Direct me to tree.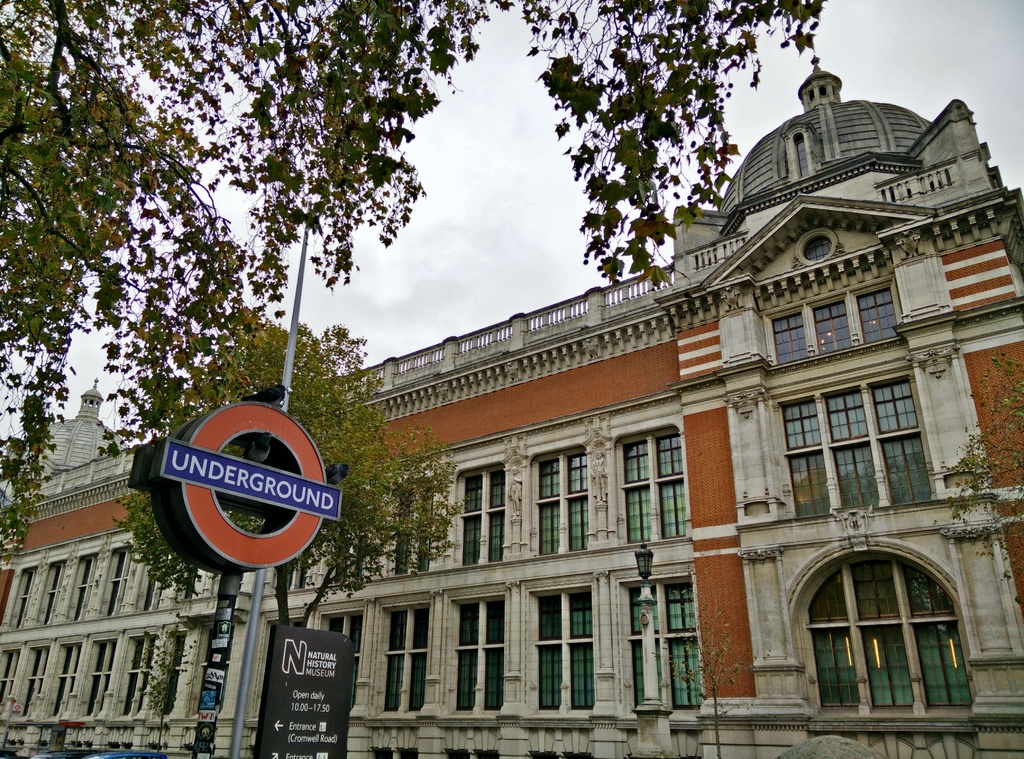
Direction: [0, 0, 825, 559].
